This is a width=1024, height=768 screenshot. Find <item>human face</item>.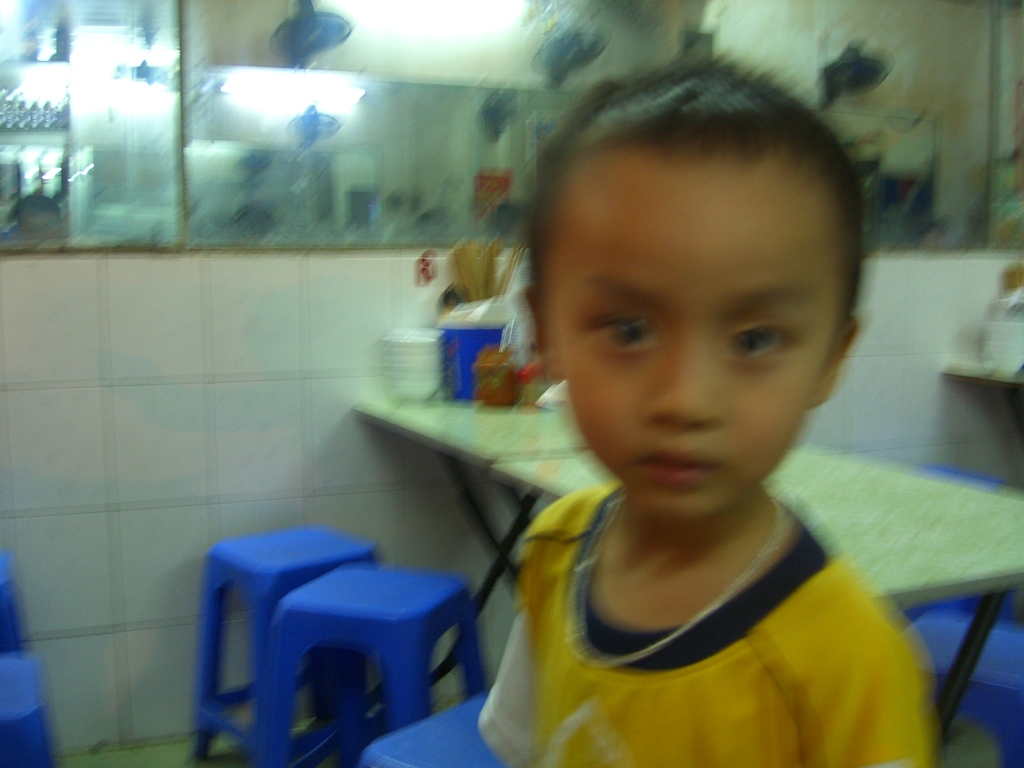
Bounding box: box(549, 144, 840, 521).
